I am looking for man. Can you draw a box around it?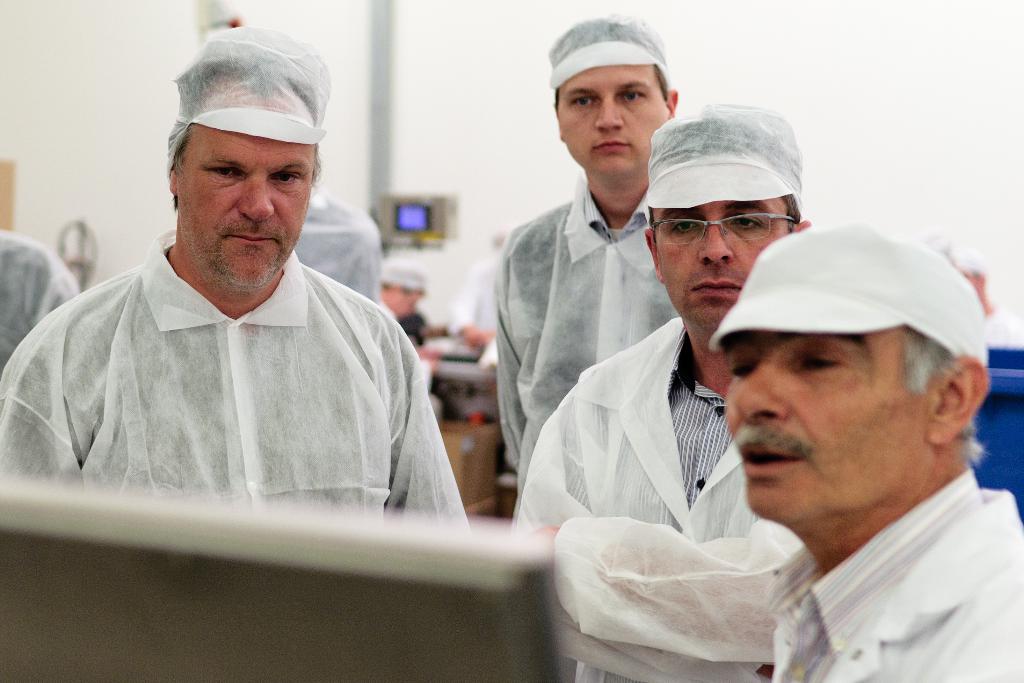
Sure, the bounding box is <box>478,16,687,528</box>.
